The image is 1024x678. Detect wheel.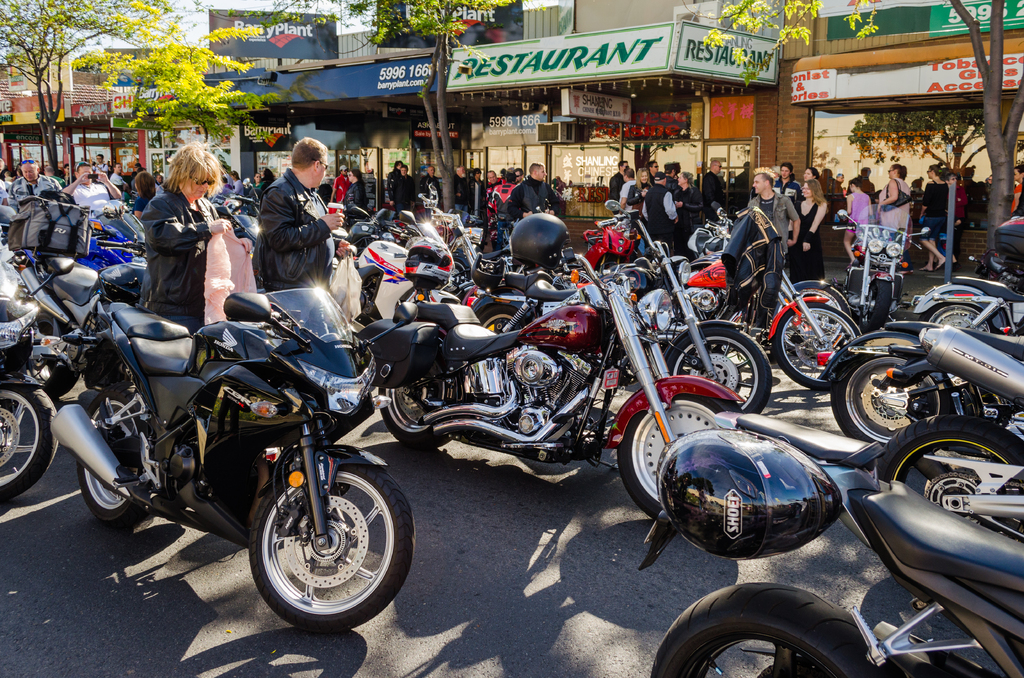
Detection: (861, 405, 1023, 546).
